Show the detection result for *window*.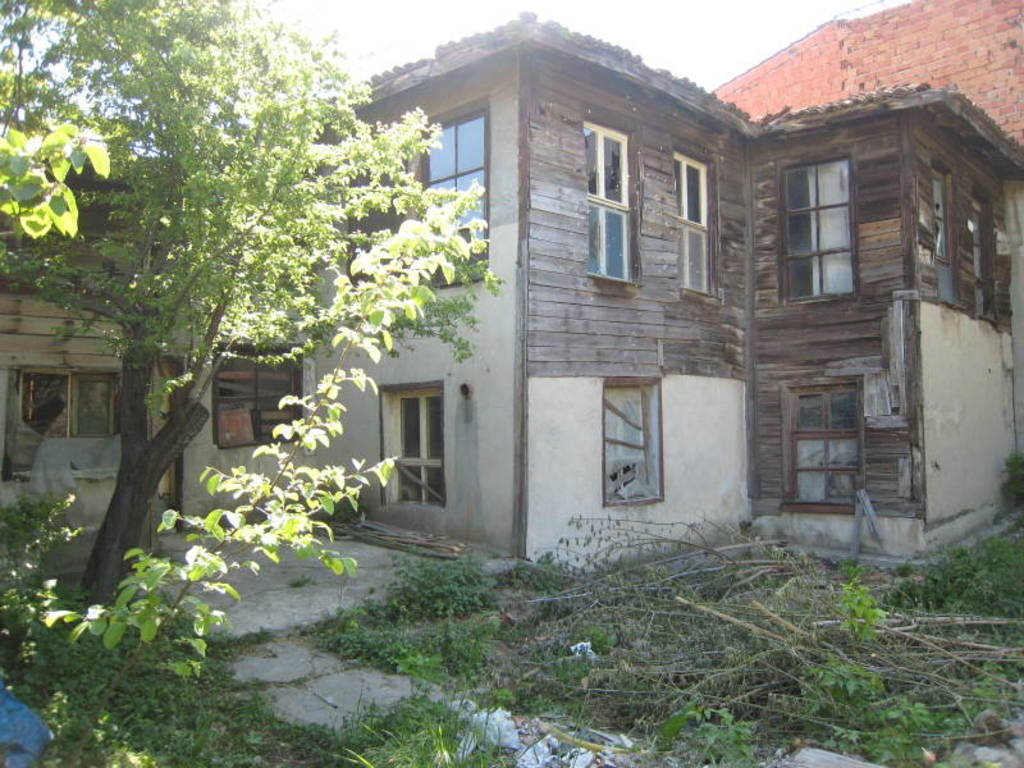
[x1=677, y1=148, x2=717, y2=296].
